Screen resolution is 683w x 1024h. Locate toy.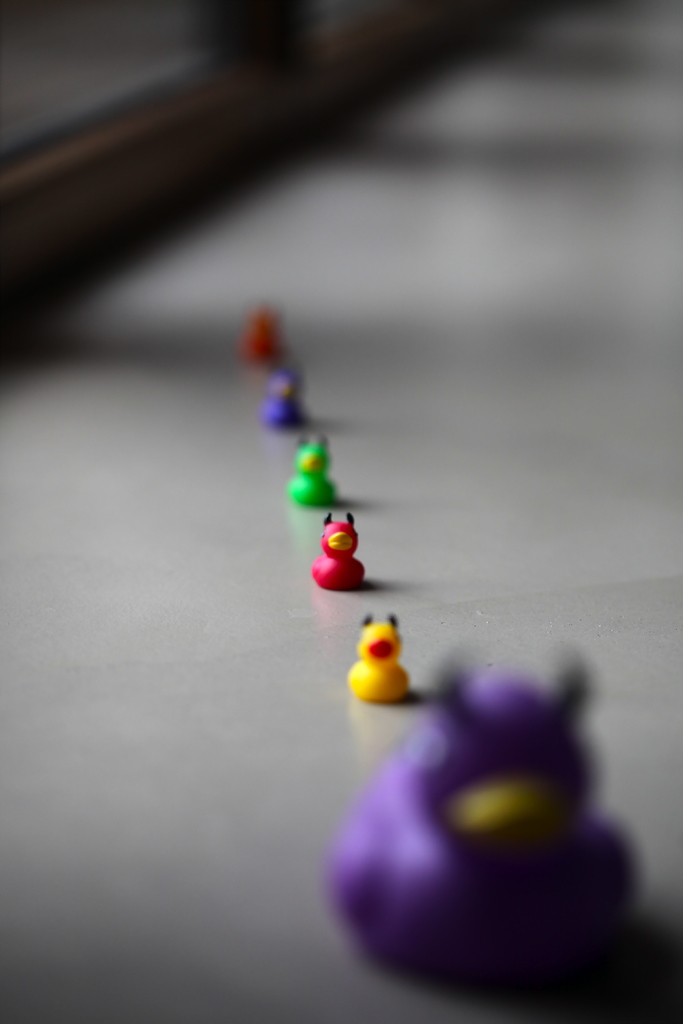
l=287, t=426, r=345, b=514.
